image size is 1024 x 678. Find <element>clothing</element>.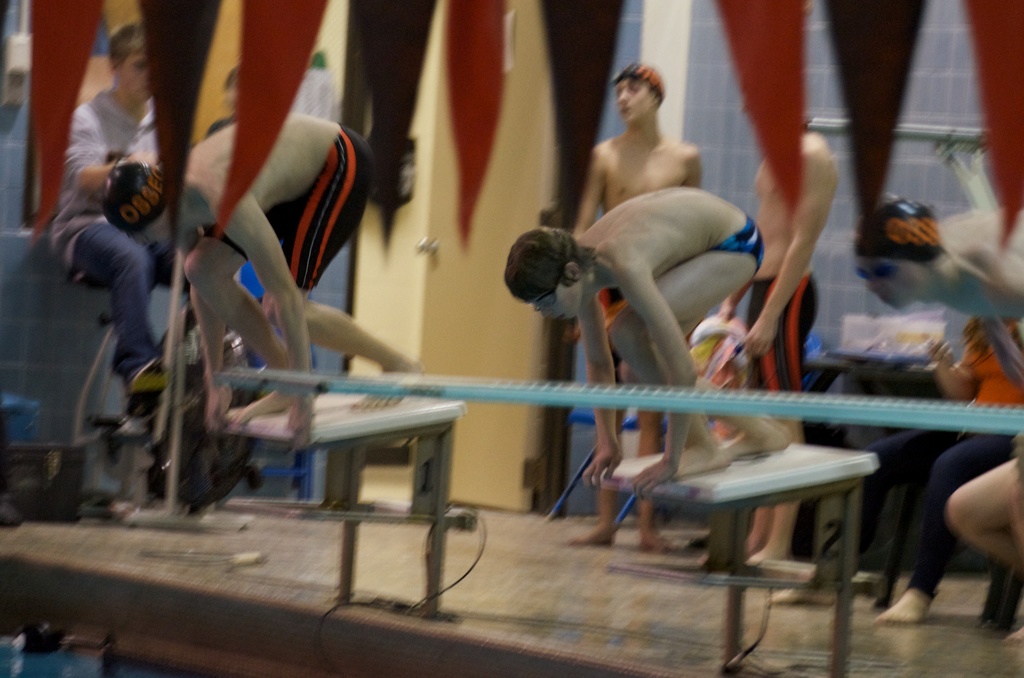
[x1=745, y1=287, x2=812, y2=415].
